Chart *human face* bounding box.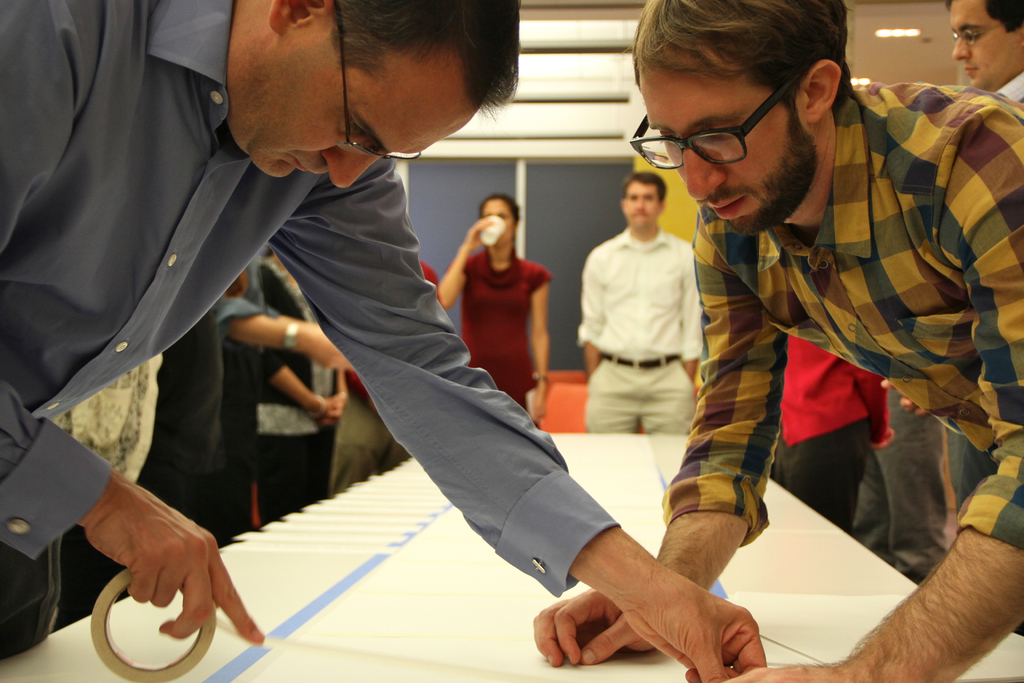
Charted: Rect(646, 63, 816, 238).
